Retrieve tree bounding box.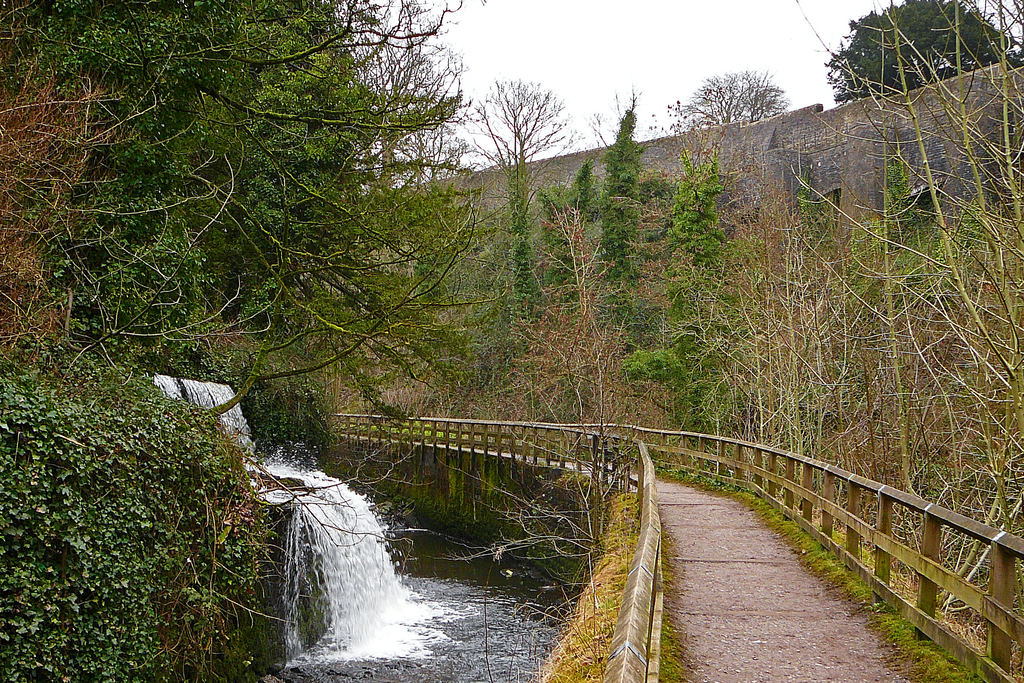
Bounding box: {"x1": 675, "y1": 68, "x2": 797, "y2": 132}.
